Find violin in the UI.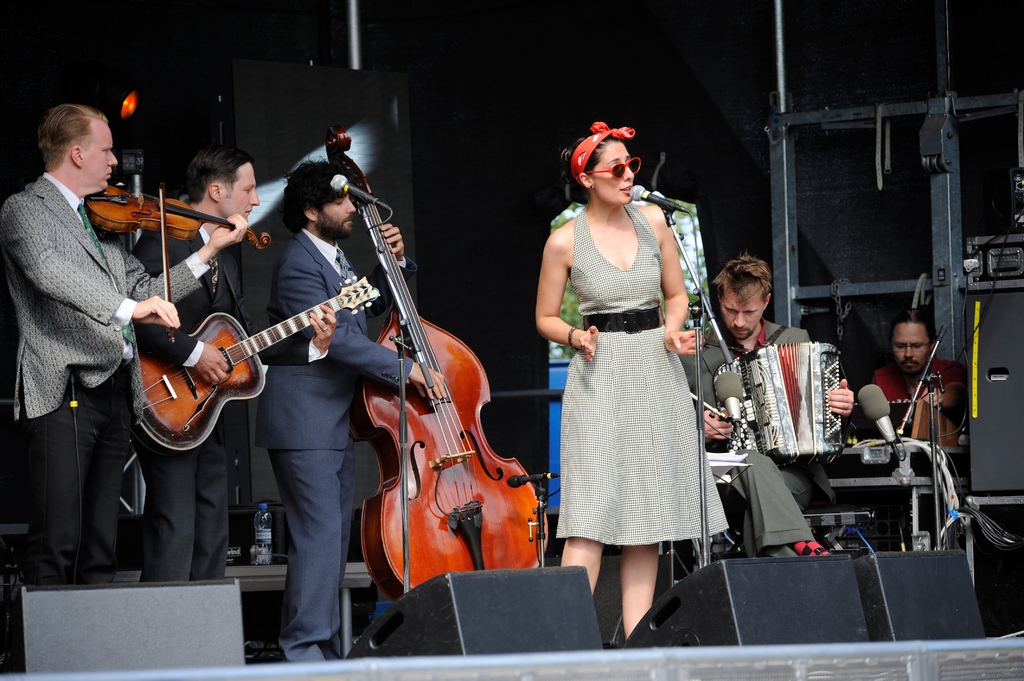
UI element at box=[321, 134, 530, 605].
